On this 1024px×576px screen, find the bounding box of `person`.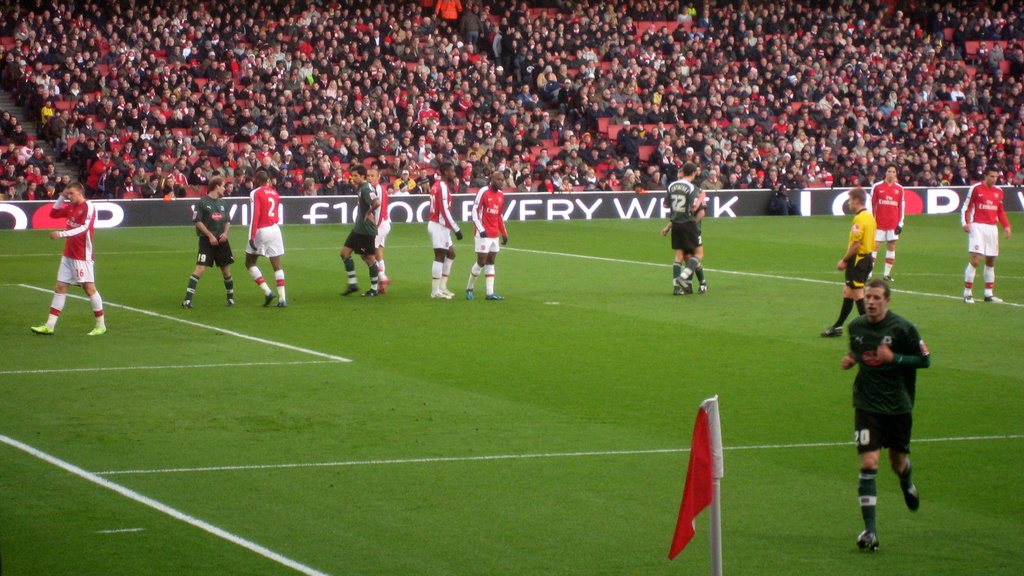
Bounding box: bbox=(431, 164, 461, 302).
